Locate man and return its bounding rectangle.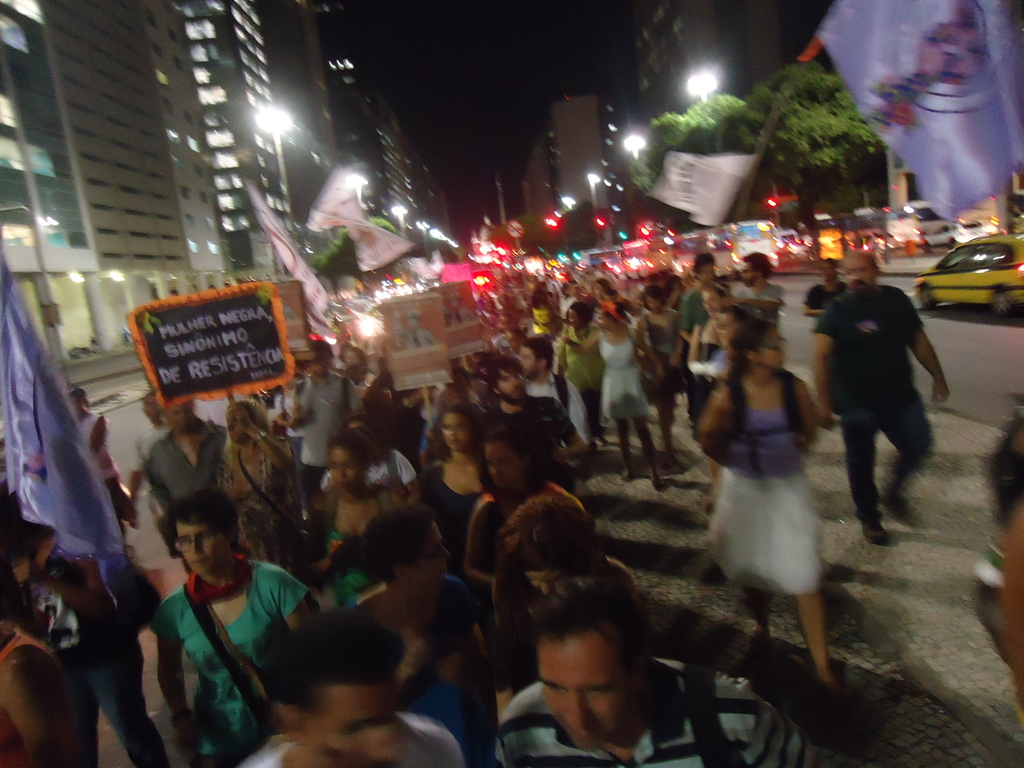
Rect(143, 397, 243, 552).
